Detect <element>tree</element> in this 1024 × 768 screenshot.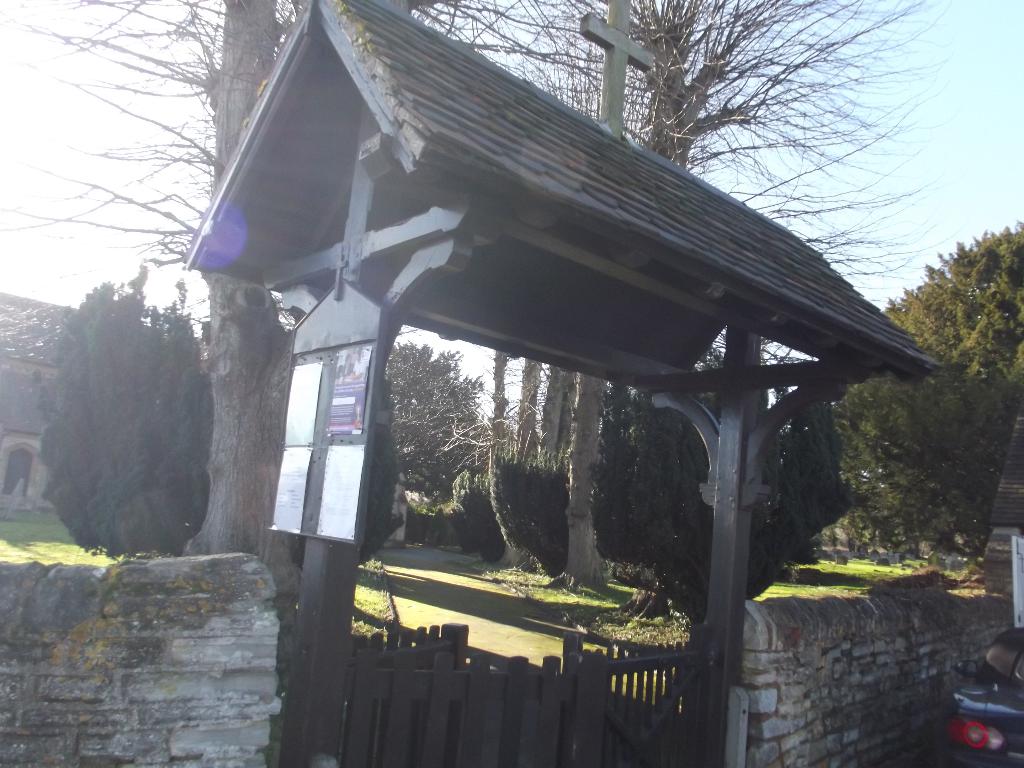
Detection: <region>586, 328, 854, 632</region>.
